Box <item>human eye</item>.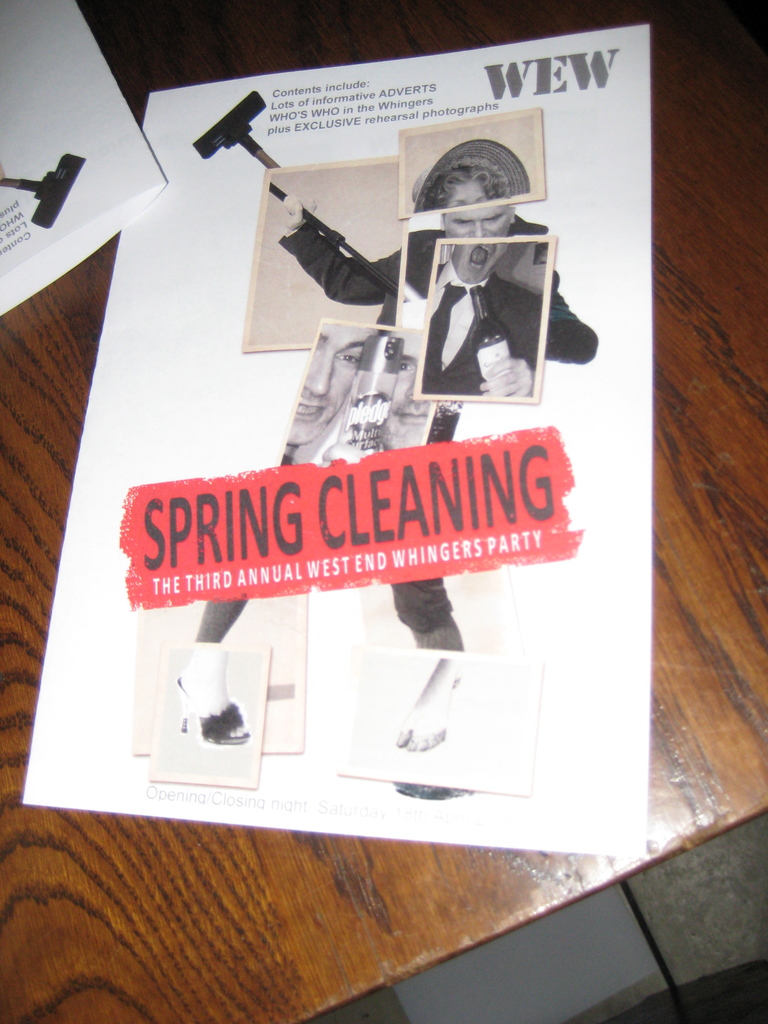
(483,214,506,223).
